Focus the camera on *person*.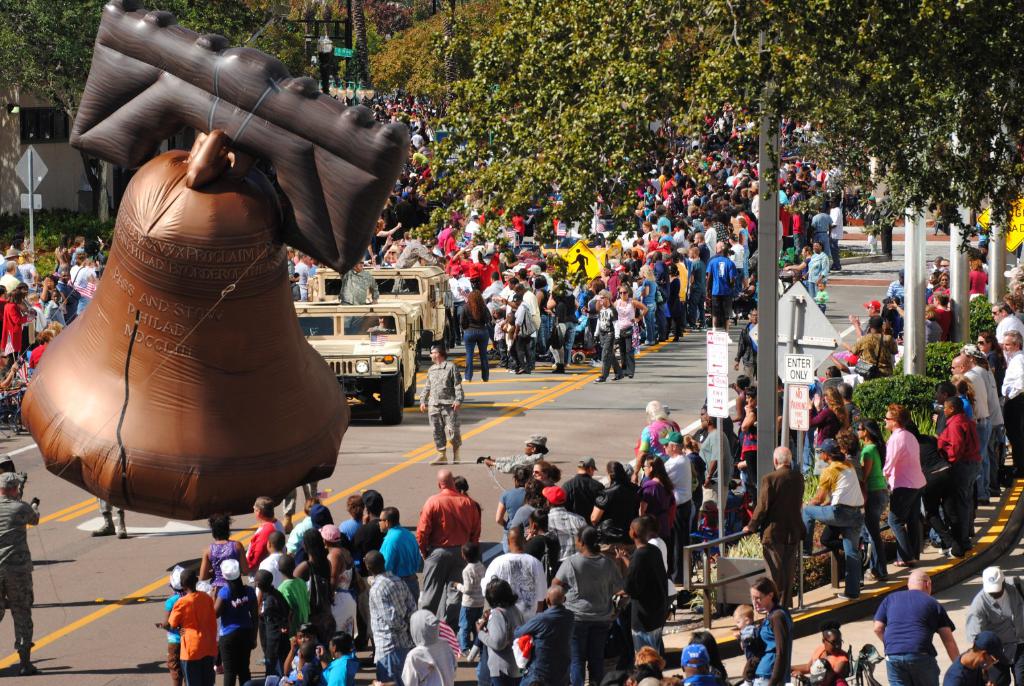
Focus region: bbox=(942, 631, 1014, 685).
